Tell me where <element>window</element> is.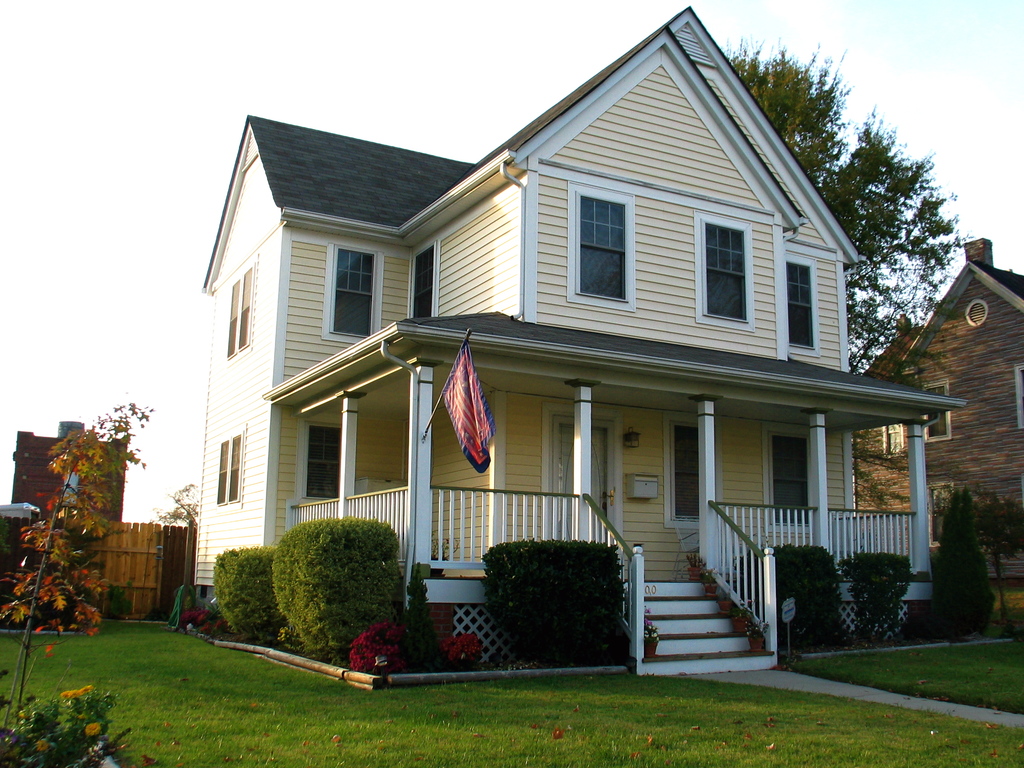
<element>window</element> is at [672, 420, 700, 522].
